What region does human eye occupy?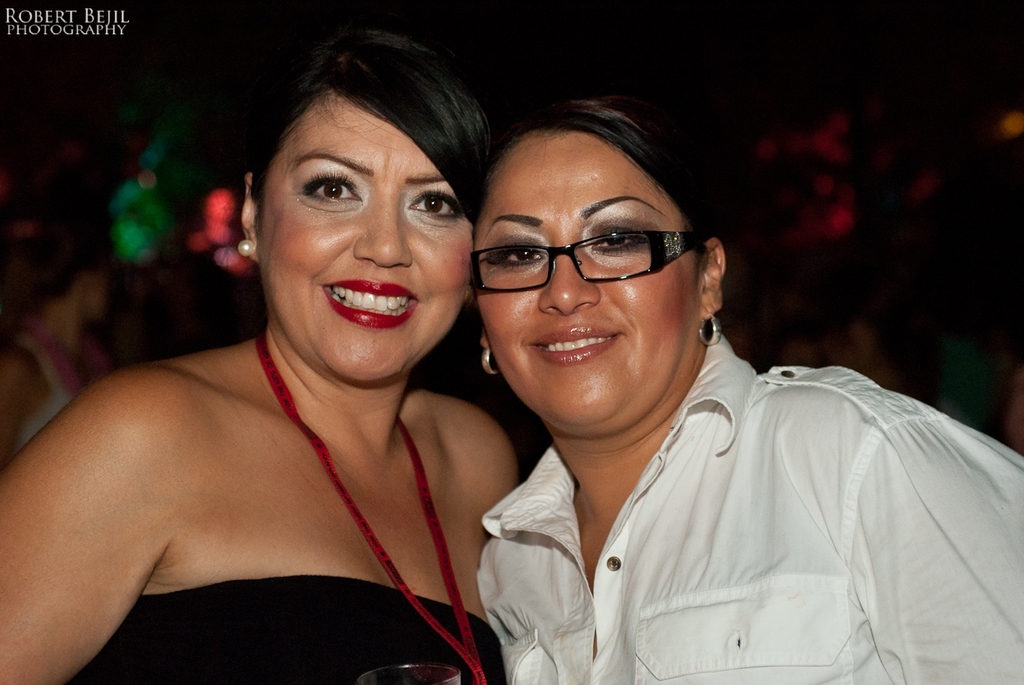
[left=408, top=188, right=467, bottom=222].
